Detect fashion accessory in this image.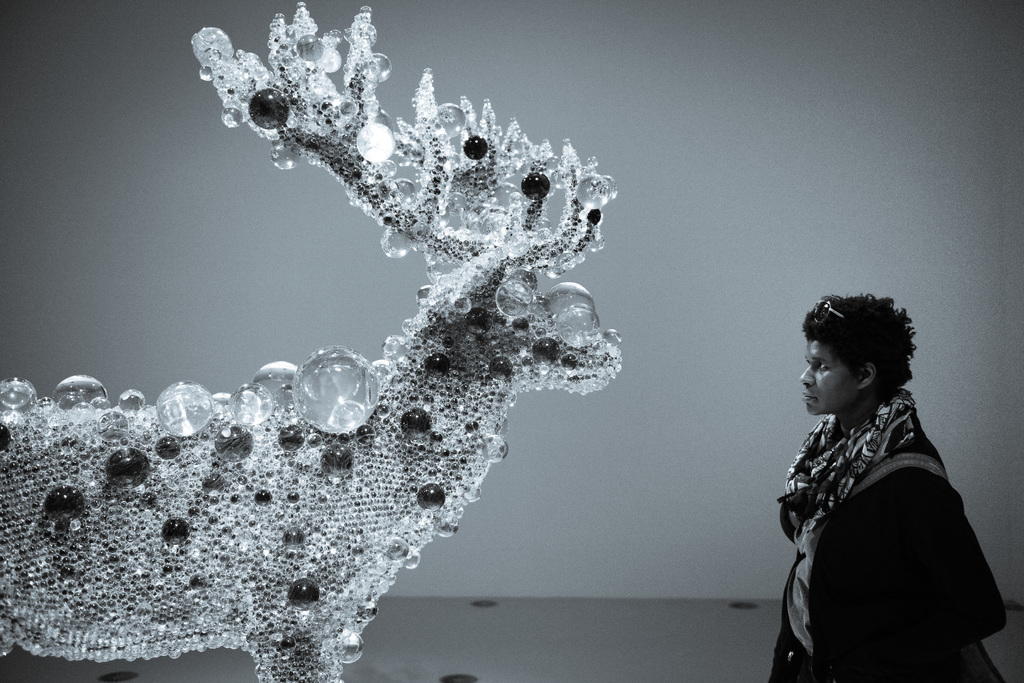
Detection: select_region(811, 300, 845, 325).
